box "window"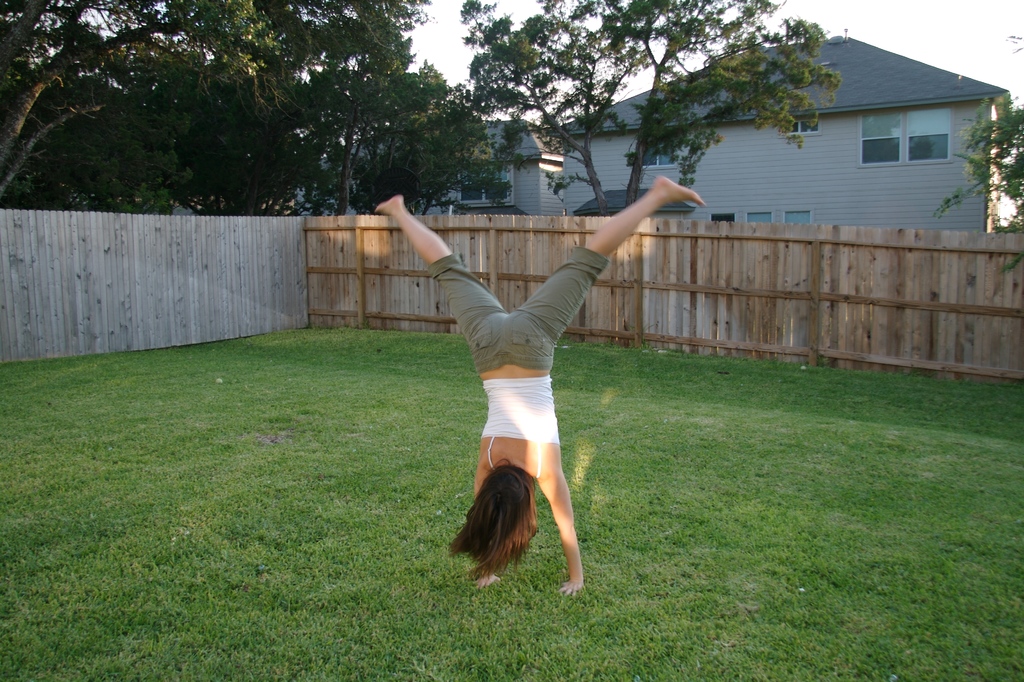
locate(456, 168, 518, 213)
